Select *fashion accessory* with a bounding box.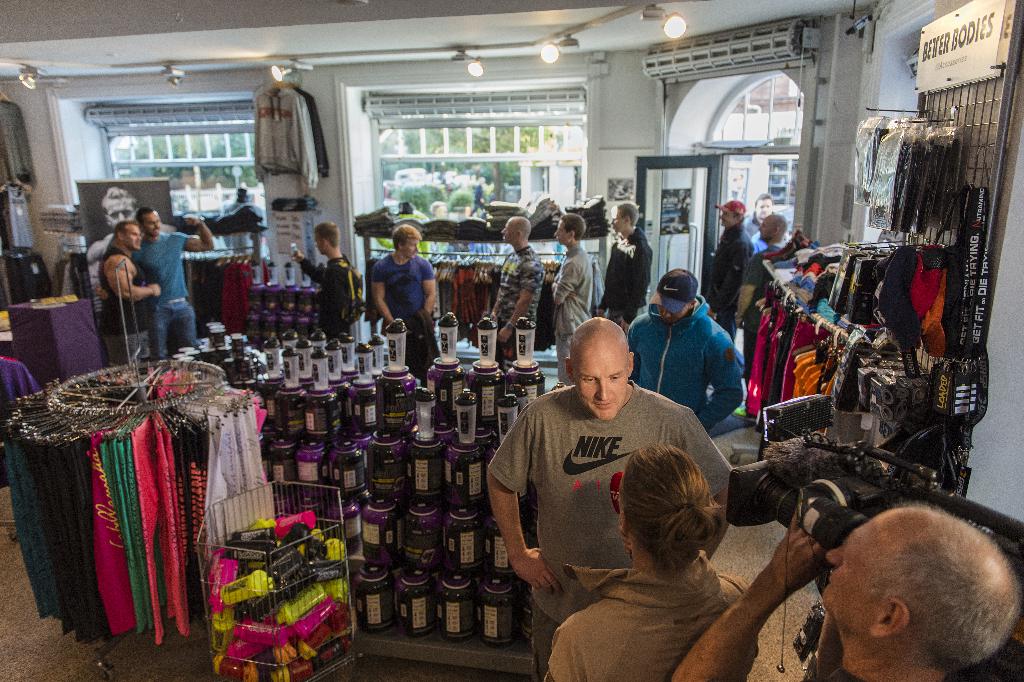
detection(714, 201, 745, 212).
